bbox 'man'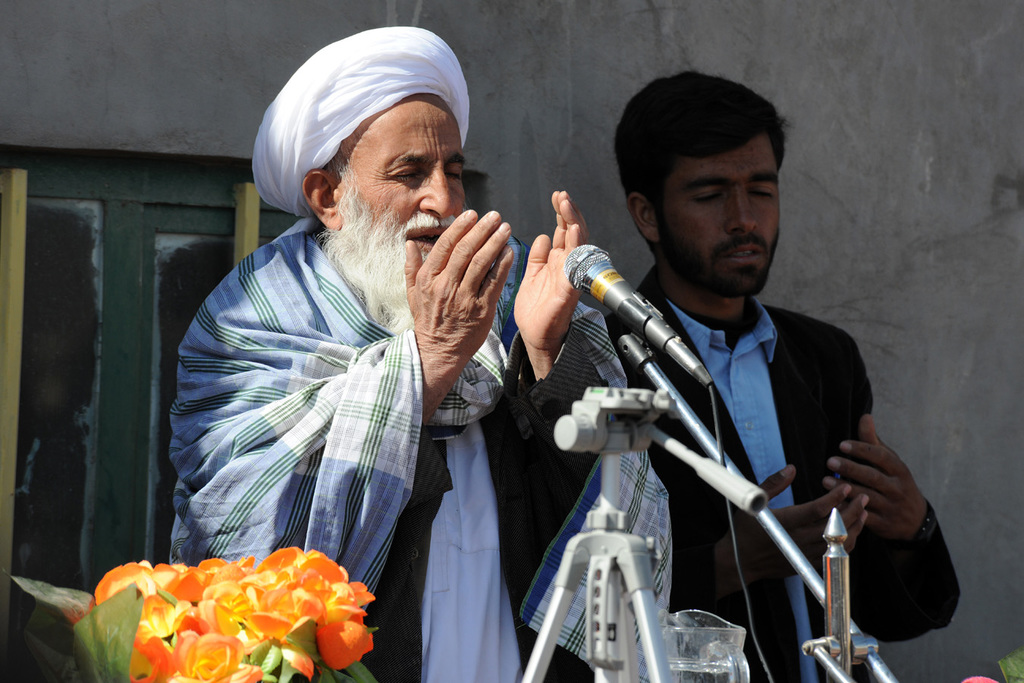
detection(605, 71, 961, 682)
